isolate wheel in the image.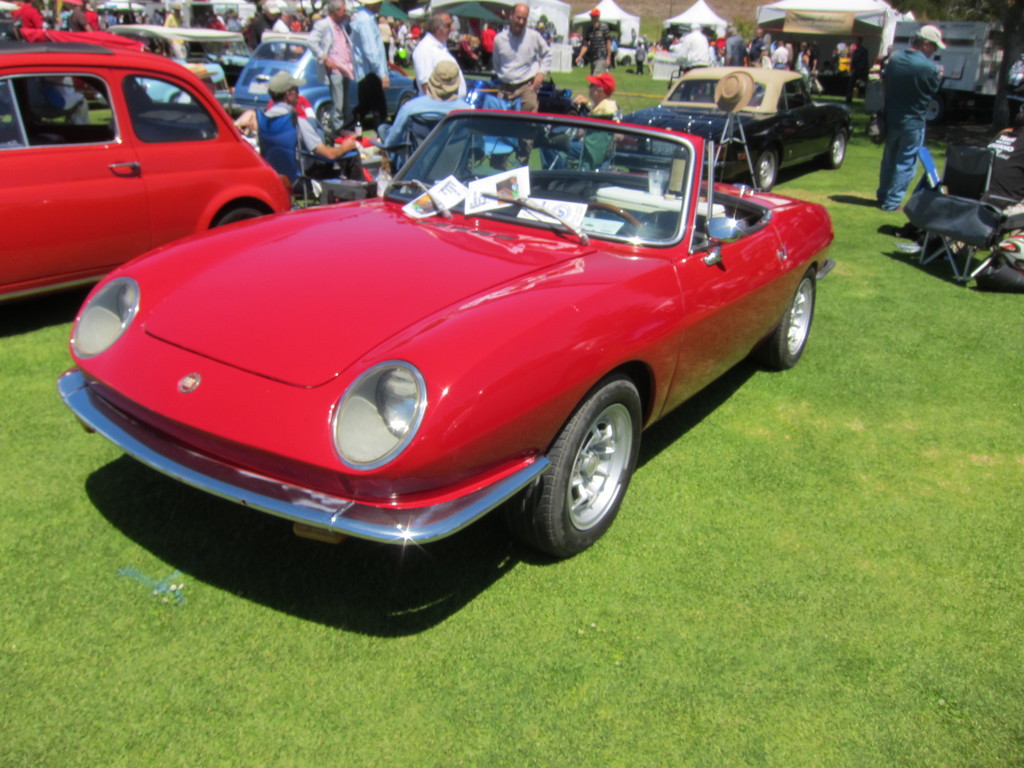
Isolated region: left=523, top=385, right=648, bottom=555.
